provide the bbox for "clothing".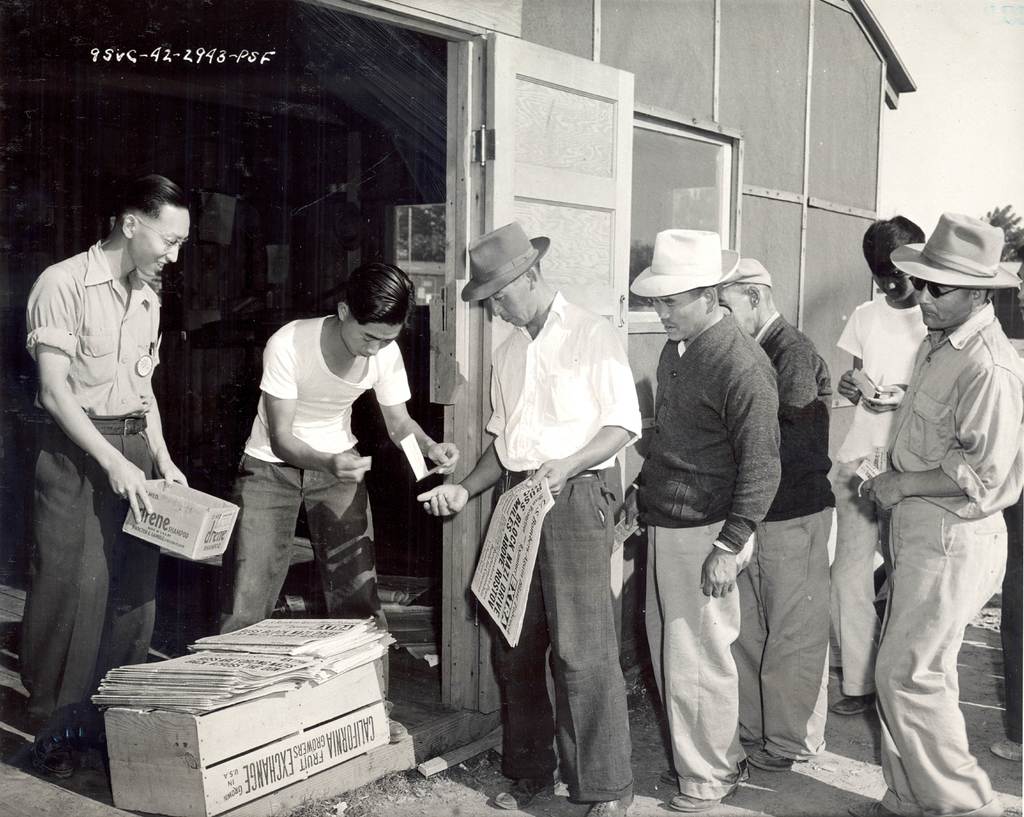
480:287:640:802.
